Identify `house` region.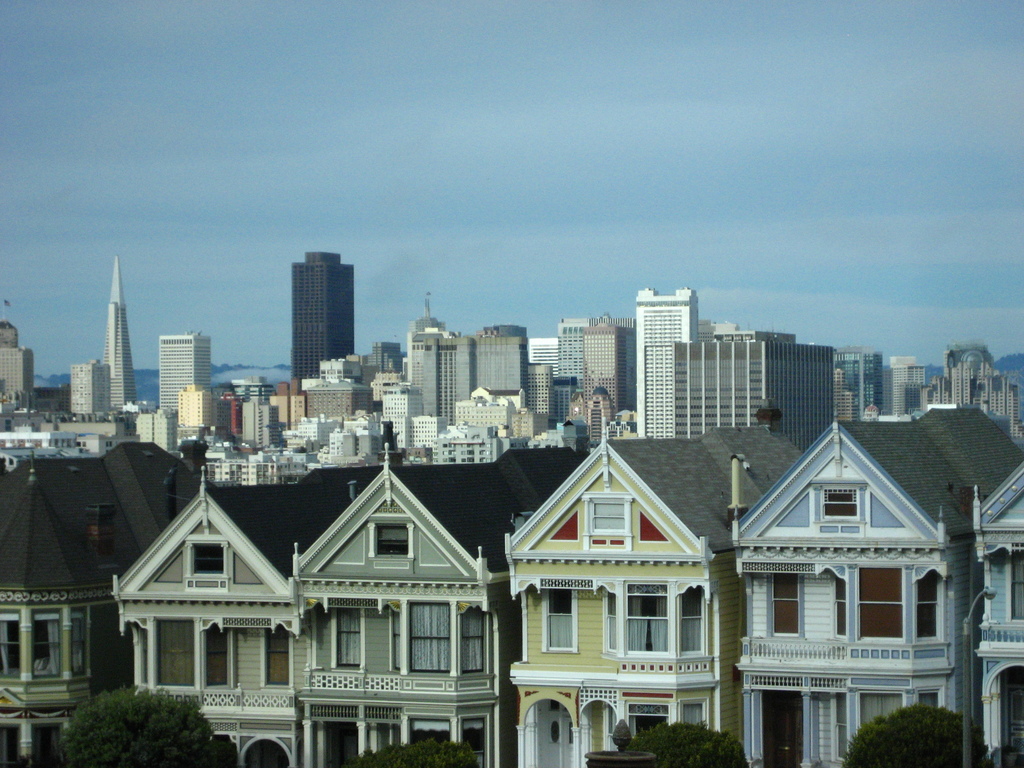
Region: detection(1, 444, 179, 766).
